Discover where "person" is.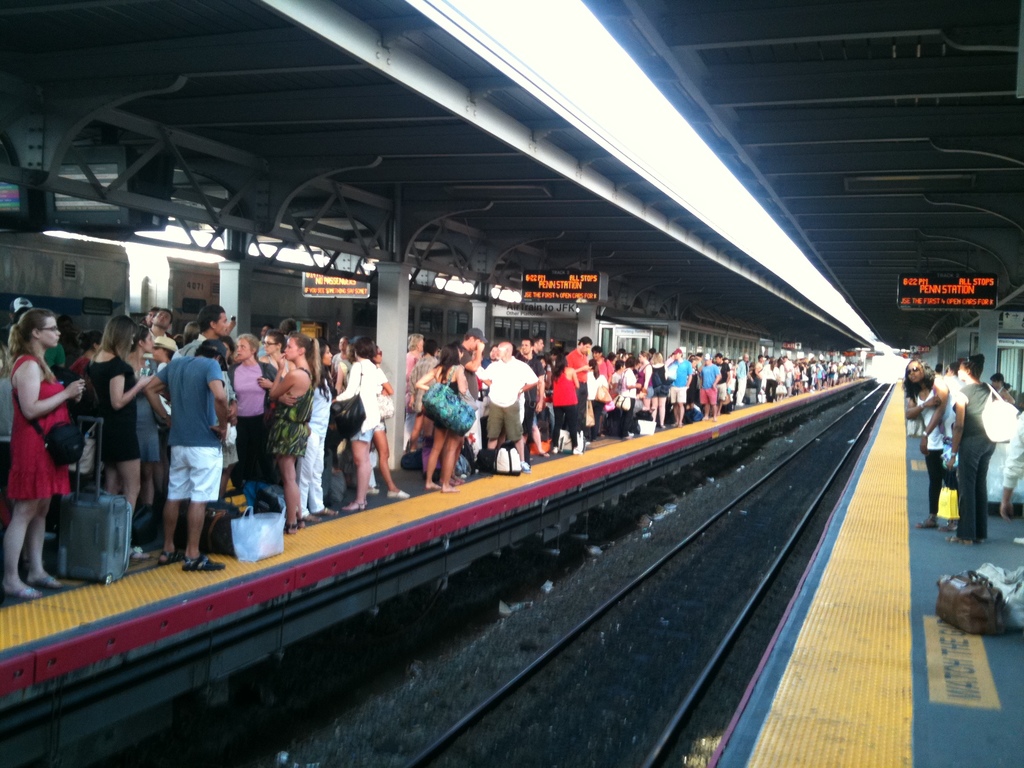
Discovered at (178,302,243,504).
